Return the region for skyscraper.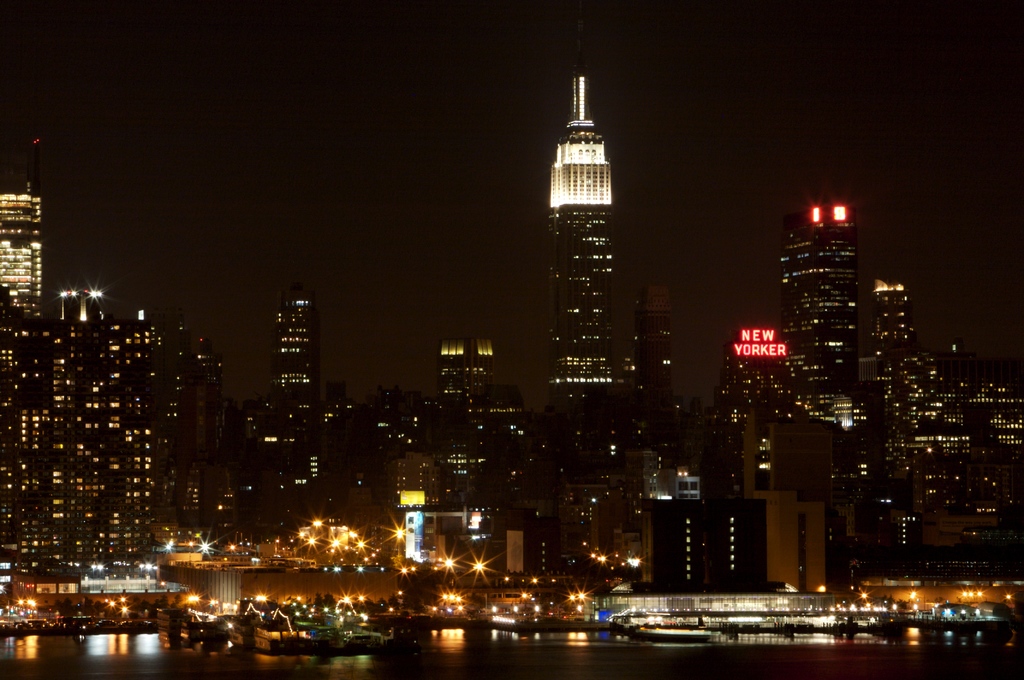
bbox=[269, 283, 330, 439].
